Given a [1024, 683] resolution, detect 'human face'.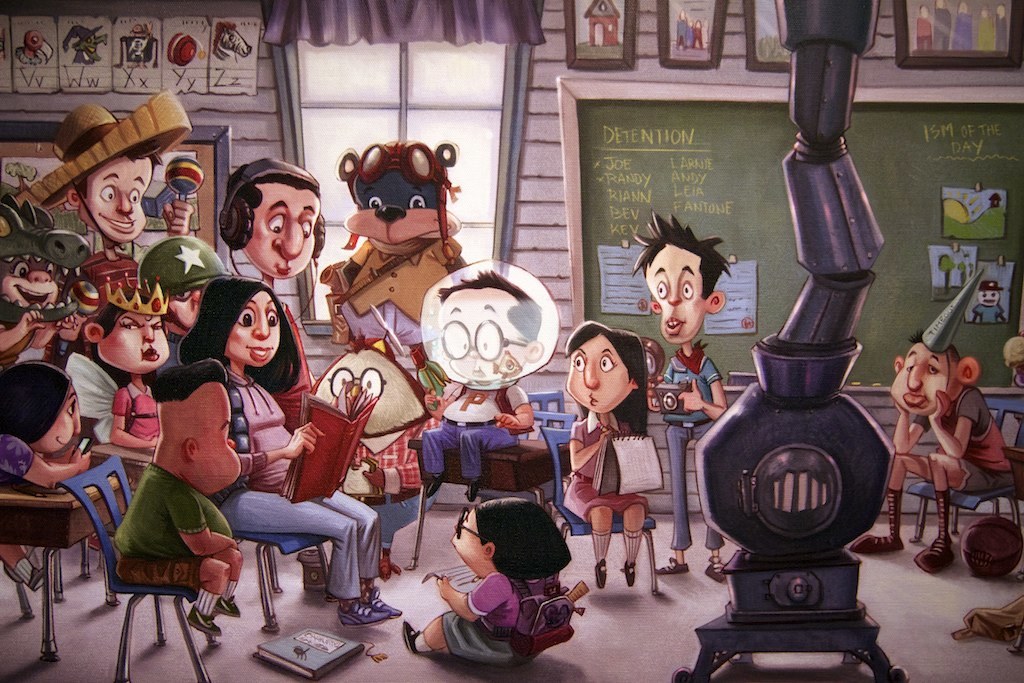
detection(243, 184, 319, 278).
